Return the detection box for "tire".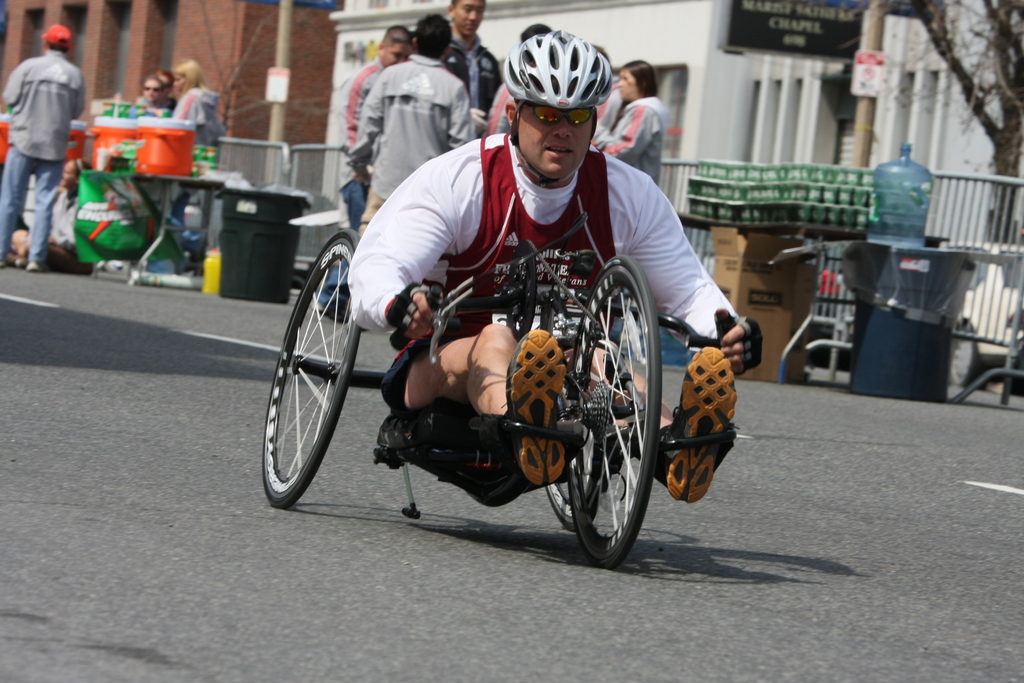
Rect(568, 256, 673, 569).
